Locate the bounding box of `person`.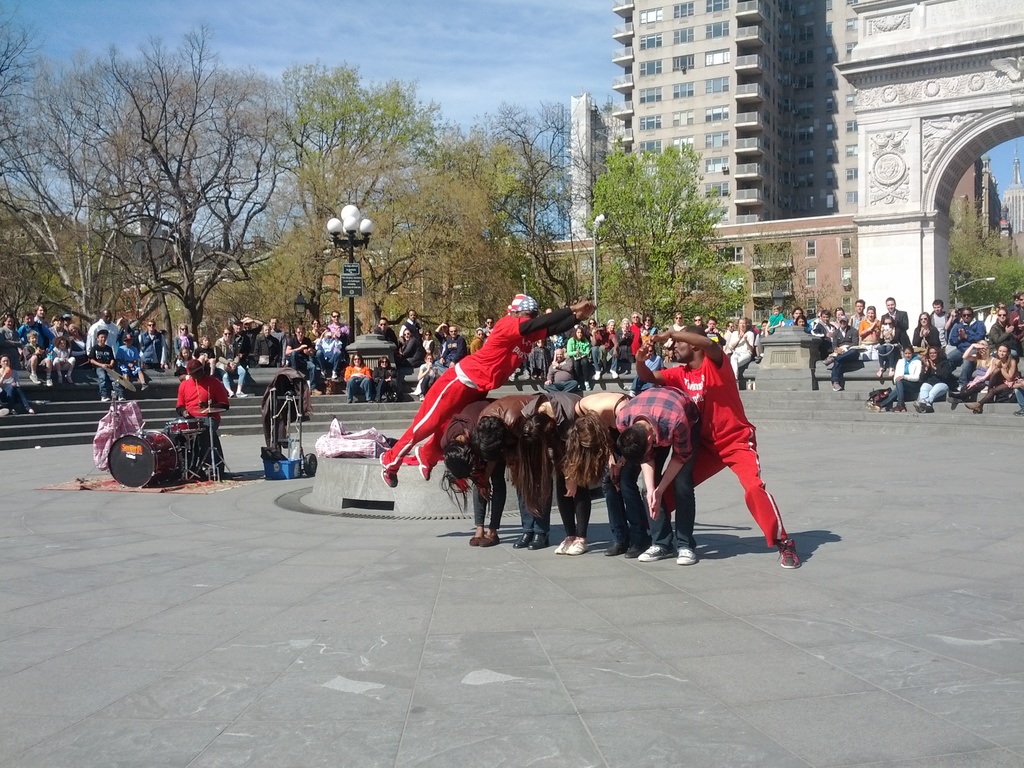
Bounding box: bbox(798, 310, 836, 392).
